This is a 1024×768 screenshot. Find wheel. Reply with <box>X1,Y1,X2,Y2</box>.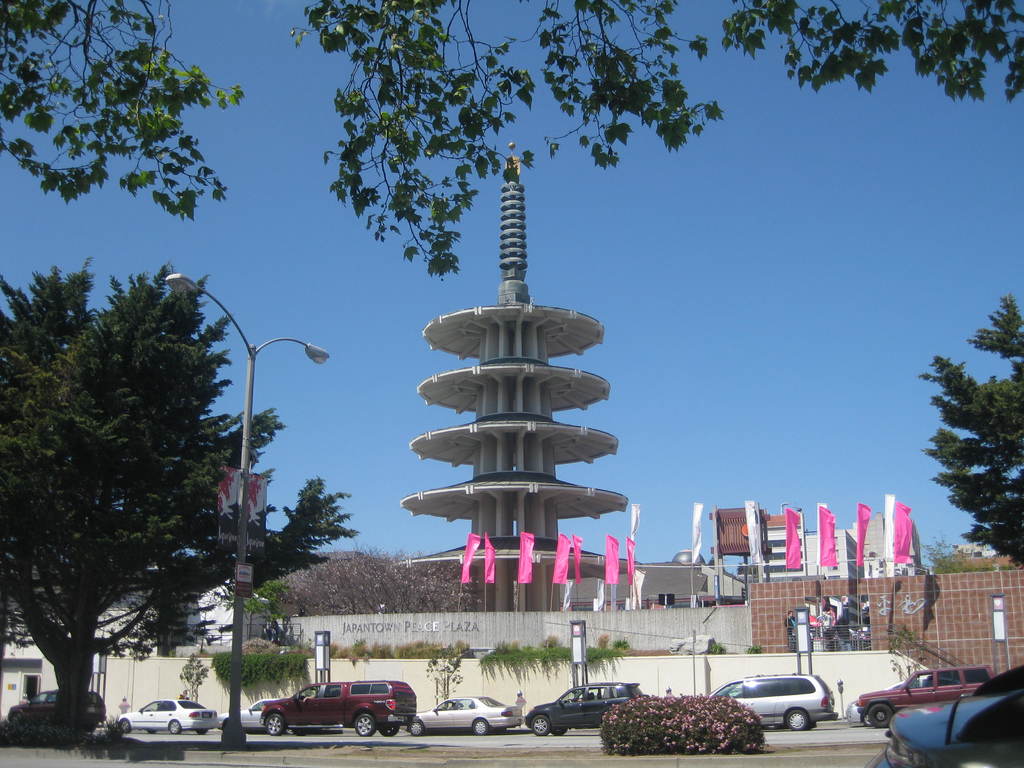
<box>7,714,20,725</box>.
